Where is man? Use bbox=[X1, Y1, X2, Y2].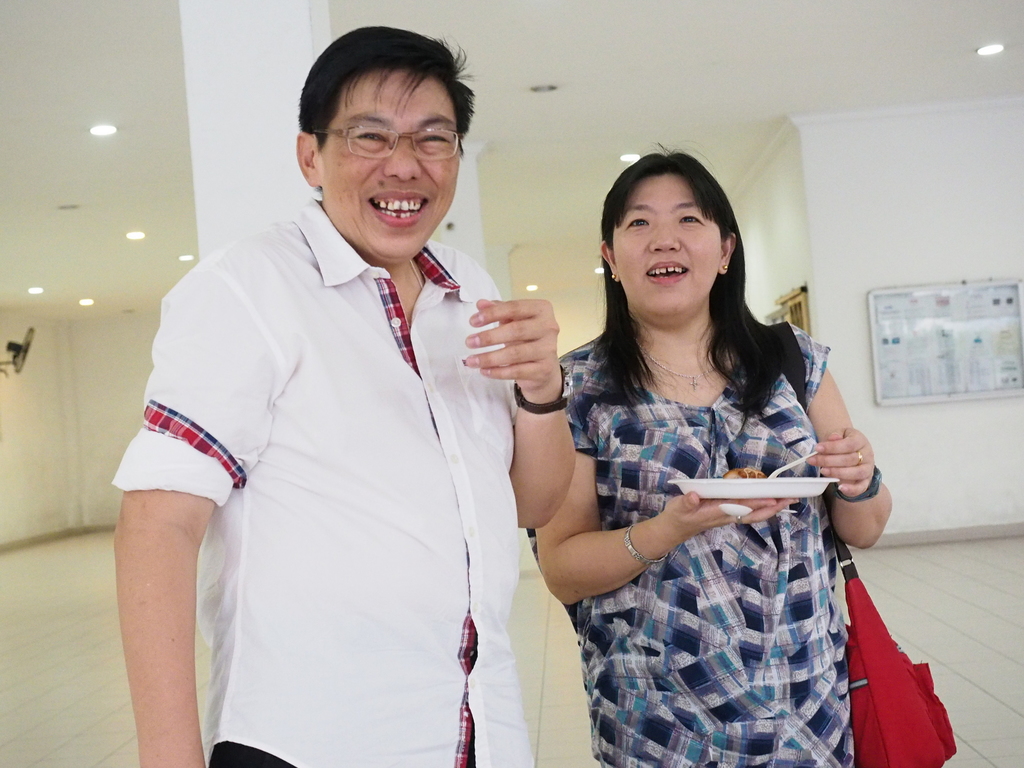
bbox=[114, 29, 576, 767].
